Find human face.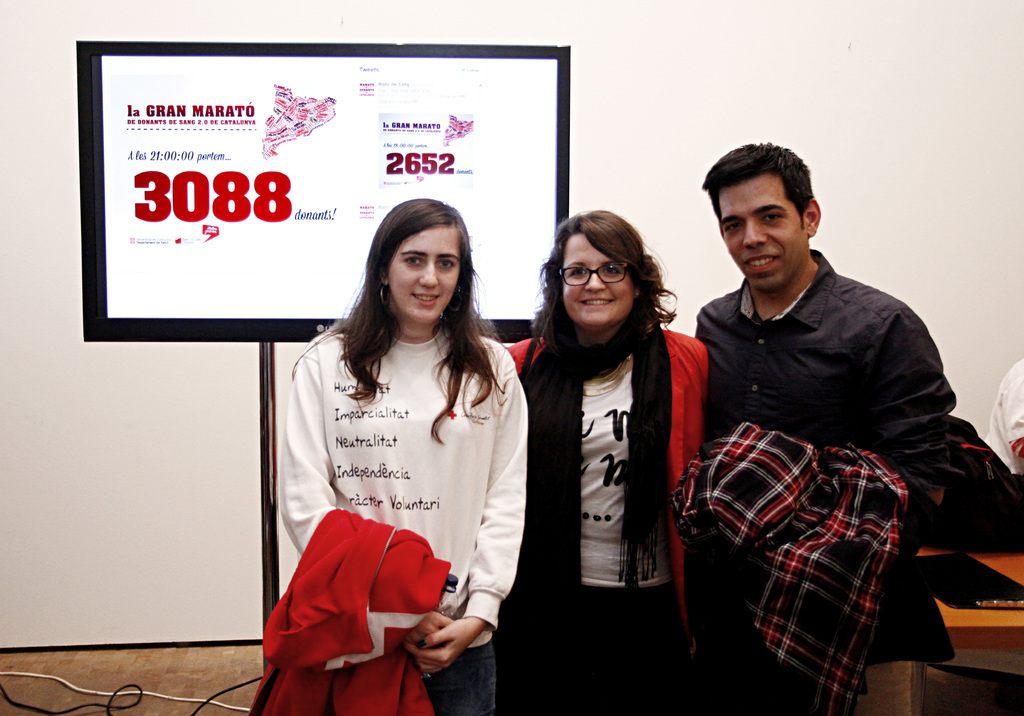
(x1=560, y1=232, x2=632, y2=324).
